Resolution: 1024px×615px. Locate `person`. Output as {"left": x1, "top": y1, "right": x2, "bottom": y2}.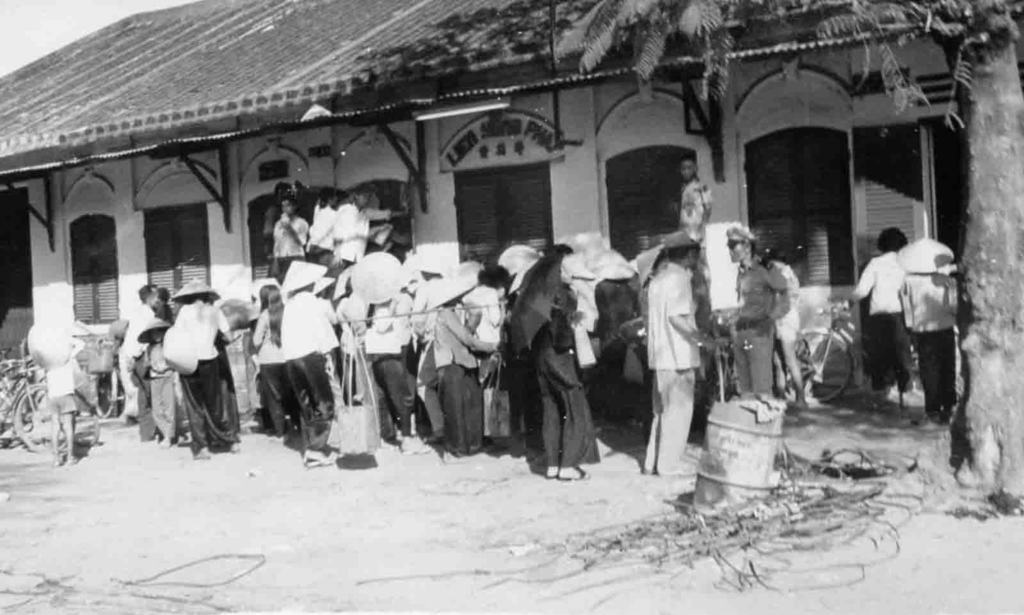
{"left": 754, "top": 244, "right": 803, "bottom": 410}.
